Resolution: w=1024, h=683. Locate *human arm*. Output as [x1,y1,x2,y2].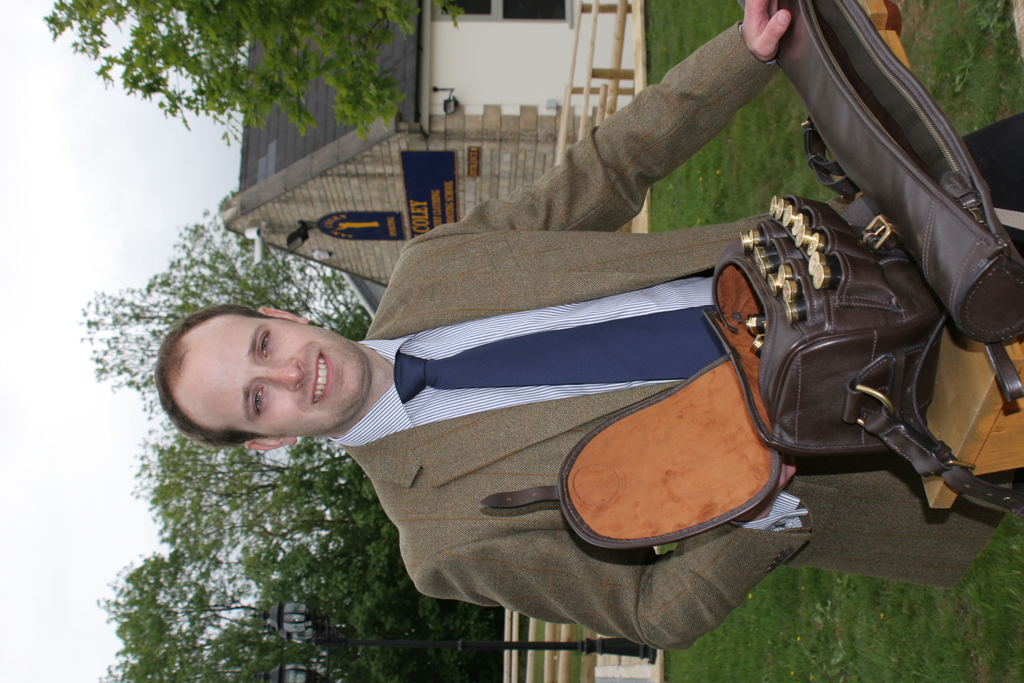
[412,462,826,652].
